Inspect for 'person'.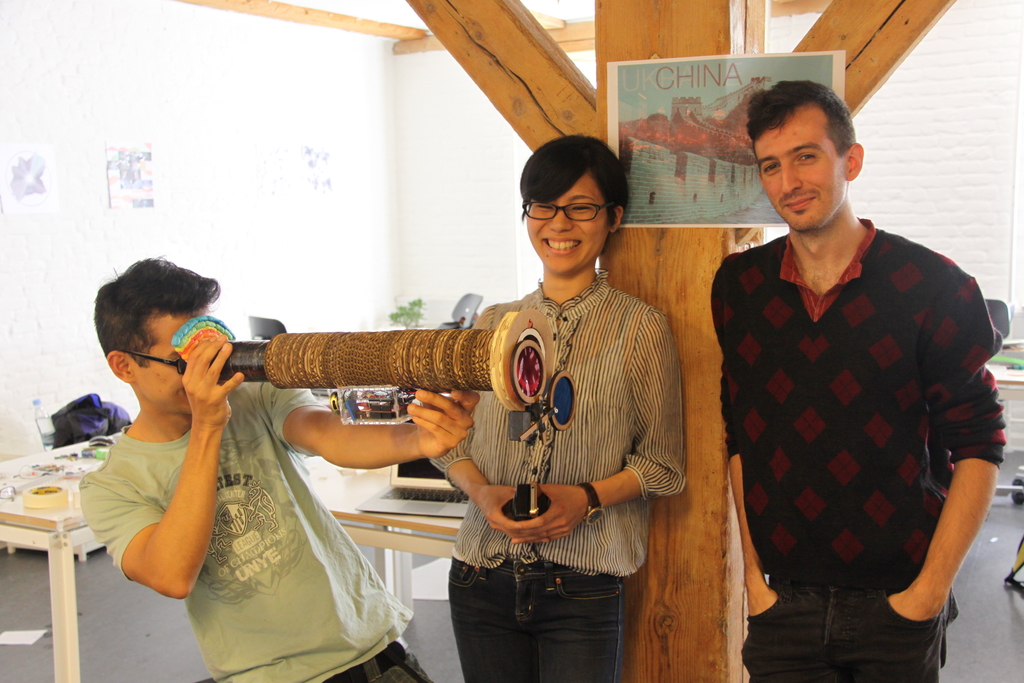
Inspection: bbox(77, 252, 480, 682).
